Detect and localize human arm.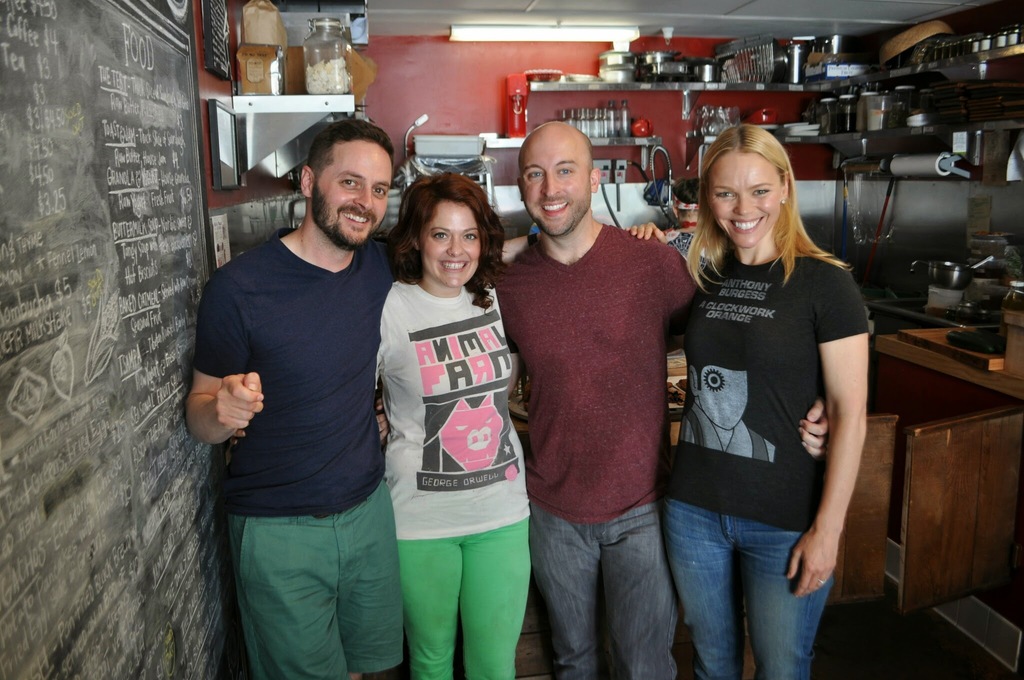
Localized at 626:216:666:245.
